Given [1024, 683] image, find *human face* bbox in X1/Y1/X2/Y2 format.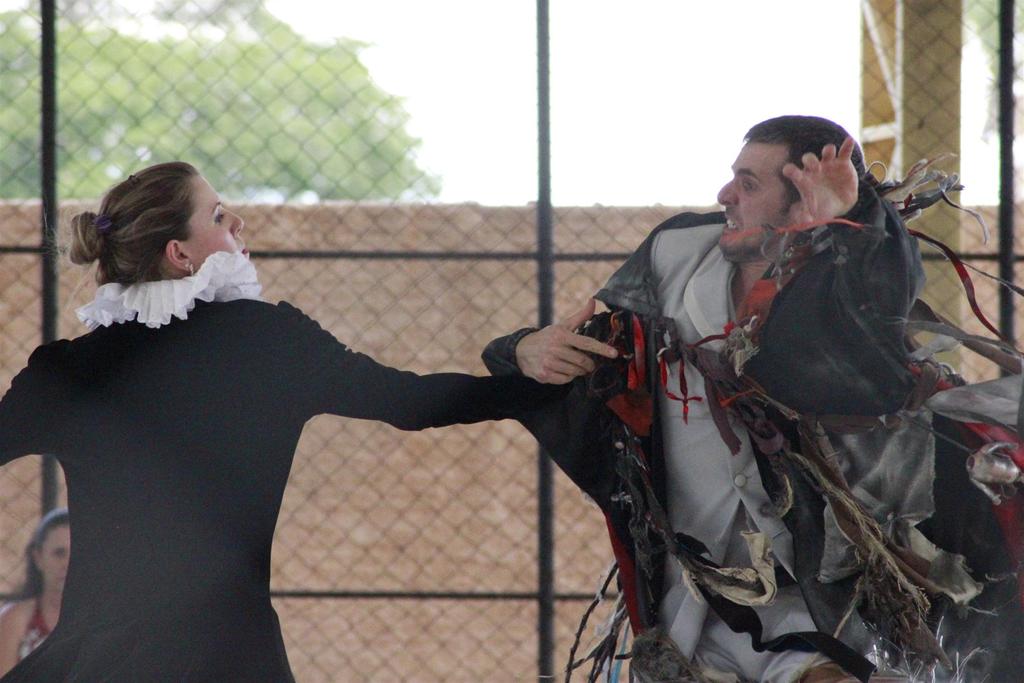
716/145/794/254.
